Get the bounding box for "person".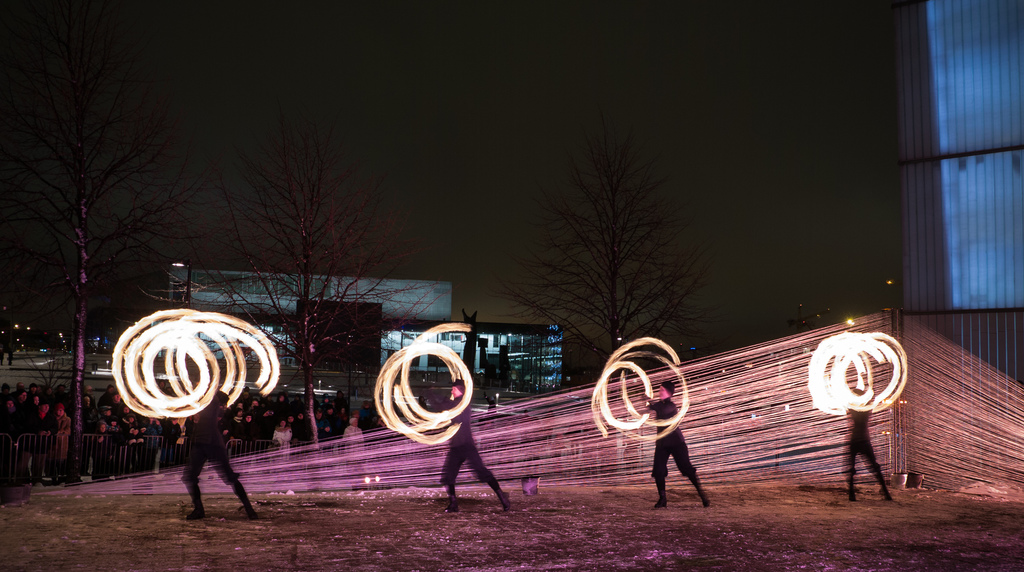
box=[838, 382, 904, 511].
